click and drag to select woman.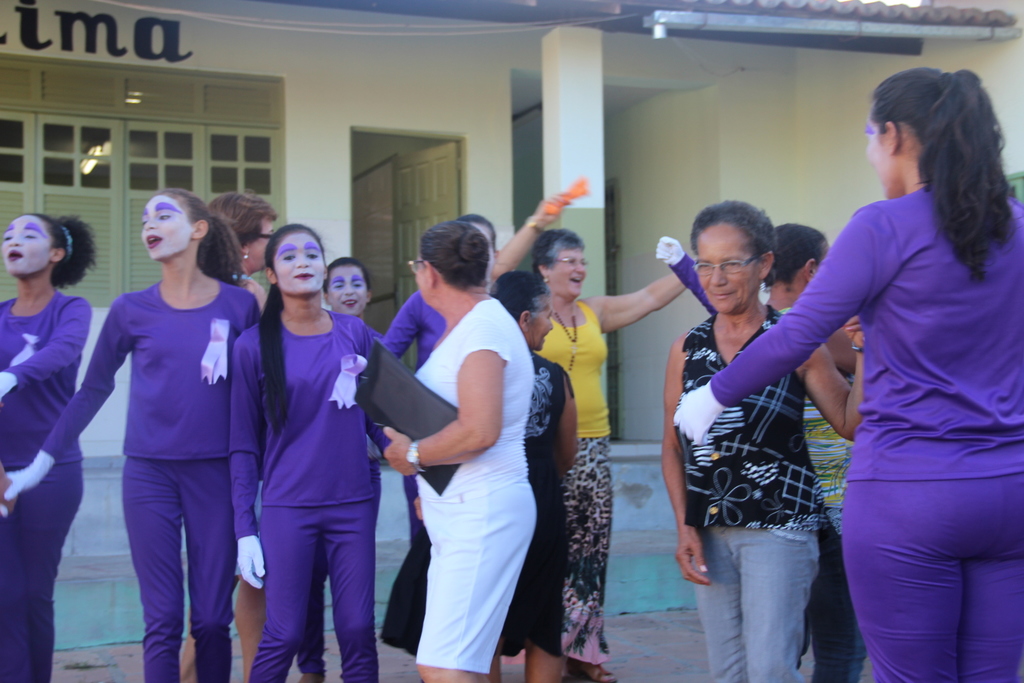
Selection: left=488, top=176, right=691, bottom=682.
